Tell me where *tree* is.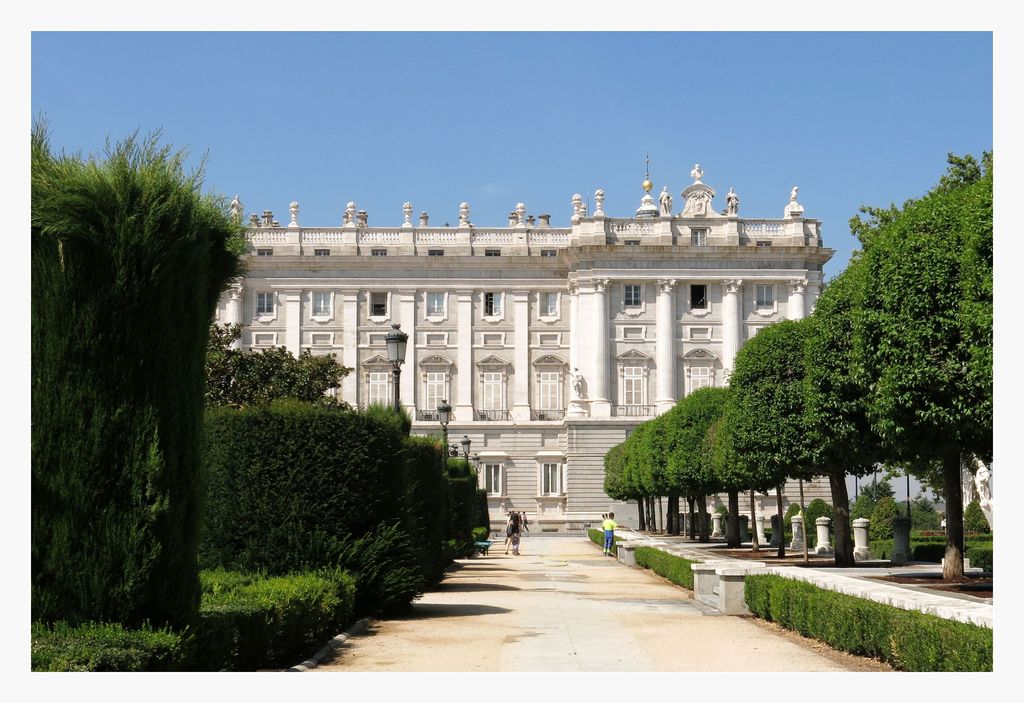
*tree* is at crop(794, 257, 875, 572).
